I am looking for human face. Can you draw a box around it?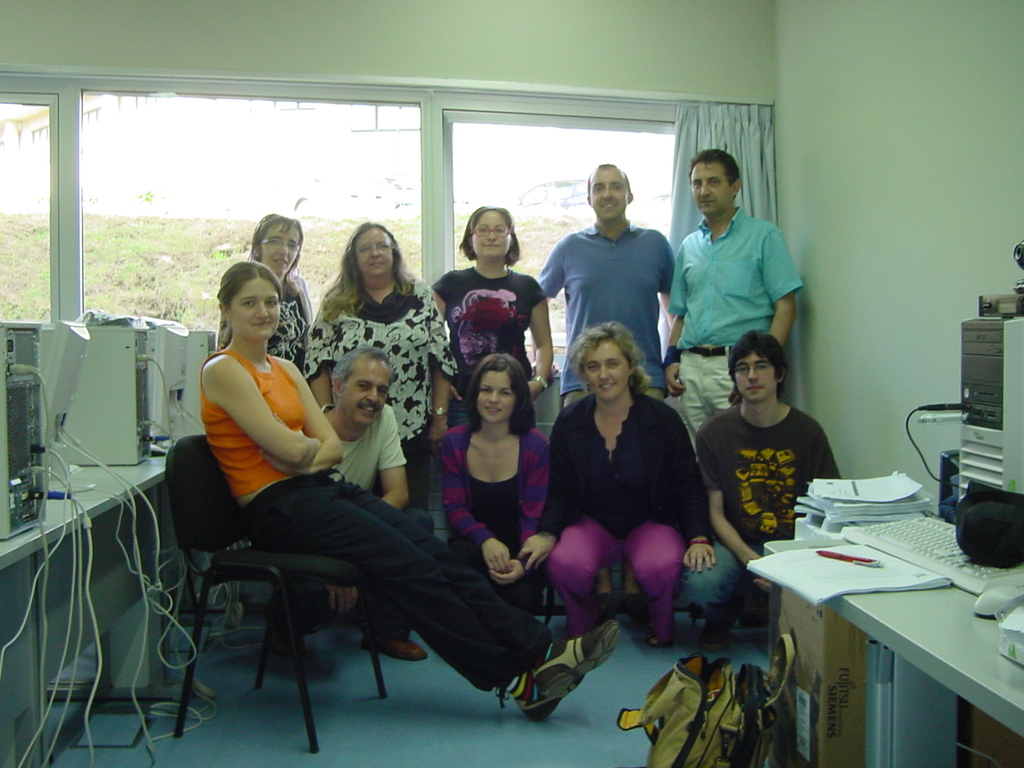
Sure, the bounding box is (x1=353, y1=216, x2=398, y2=277).
